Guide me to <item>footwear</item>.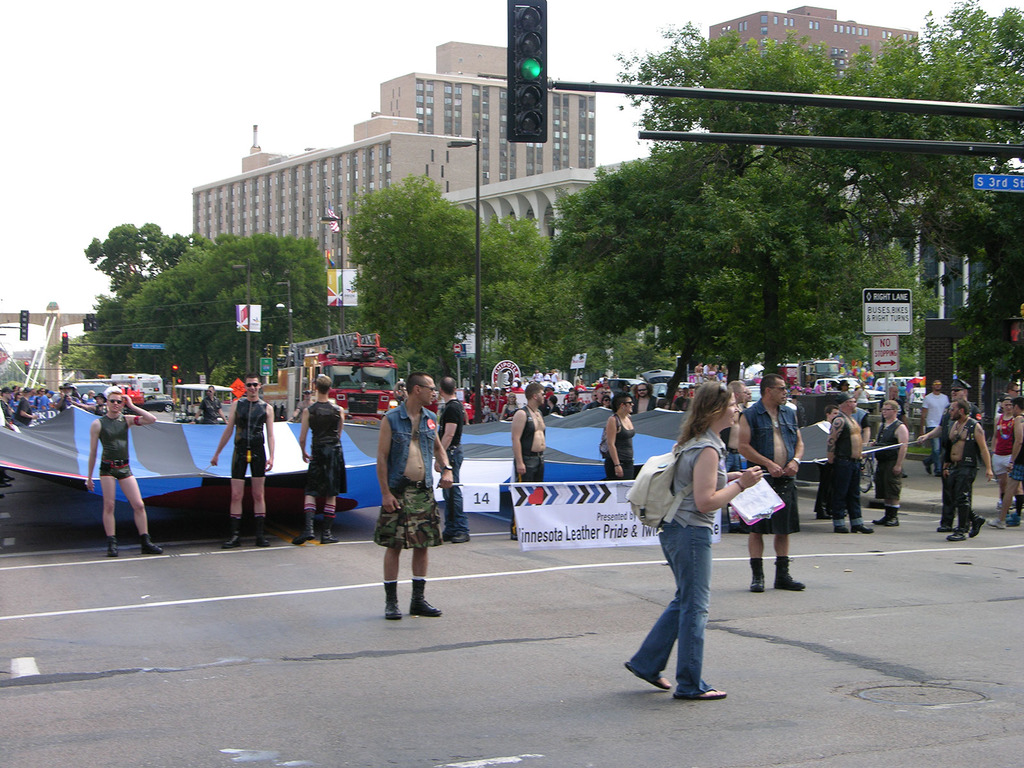
Guidance: 853 526 872 537.
